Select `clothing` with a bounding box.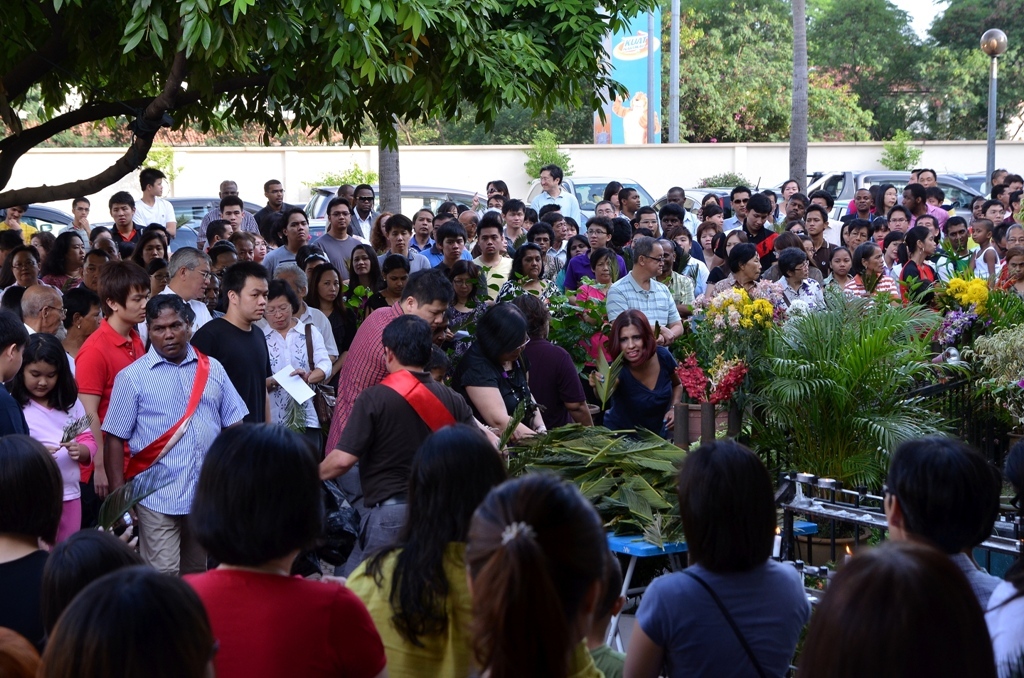
472,255,515,303.
